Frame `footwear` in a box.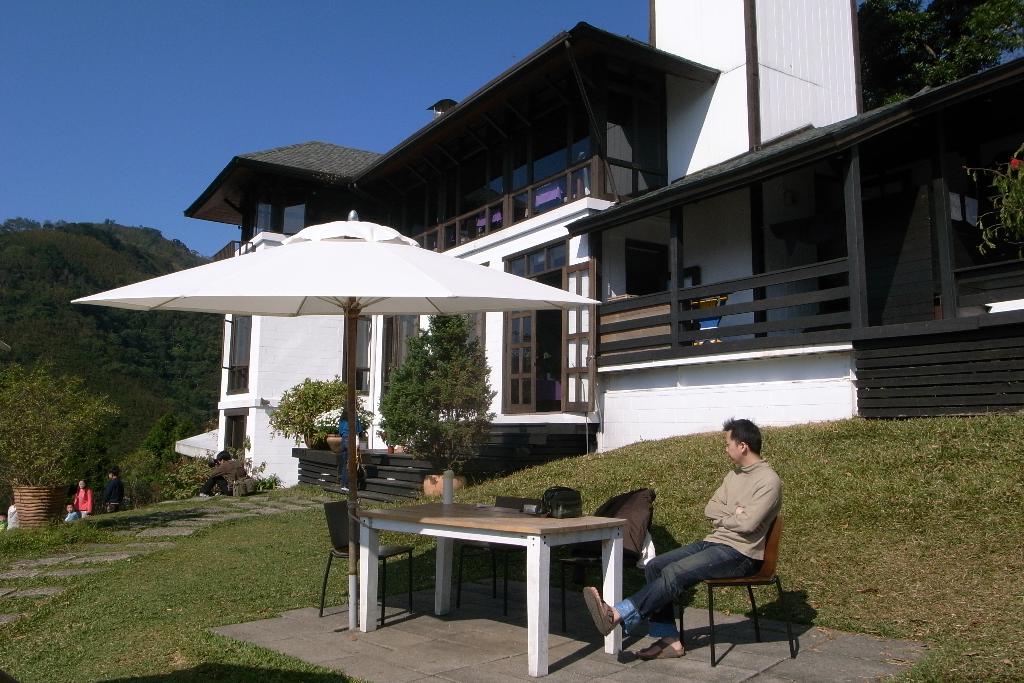
locate(342, 487, 347, 490).
